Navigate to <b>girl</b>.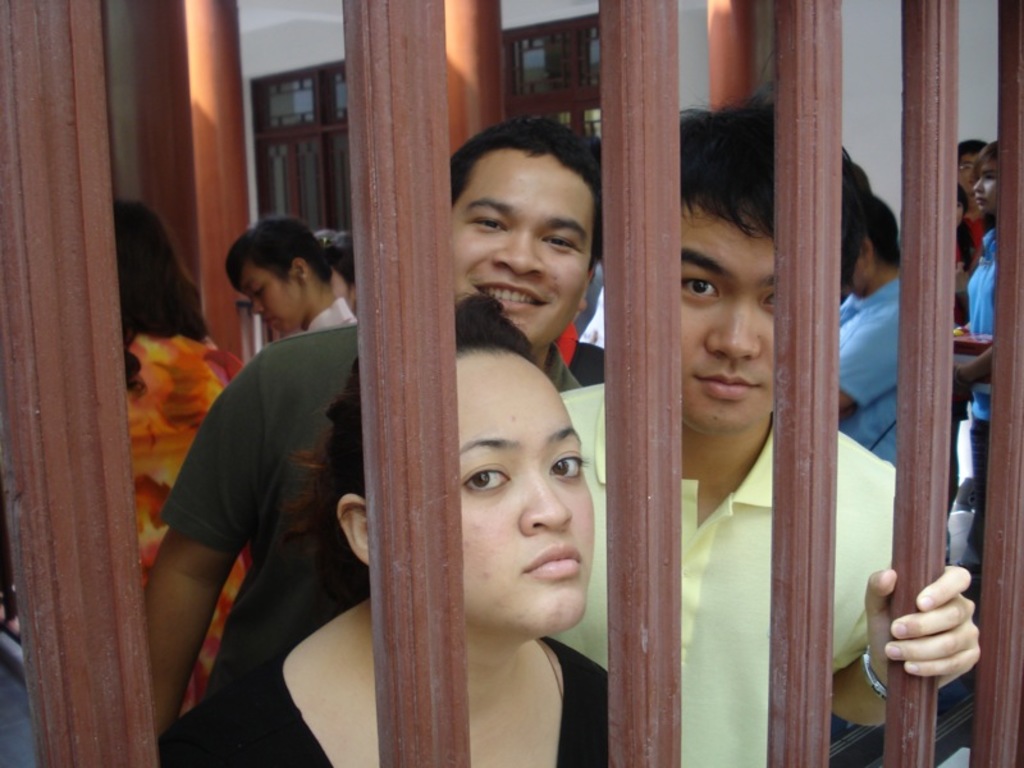
Navigation target: {"left": 150, "top": 291, "right": 618, "bottom": 767}.
